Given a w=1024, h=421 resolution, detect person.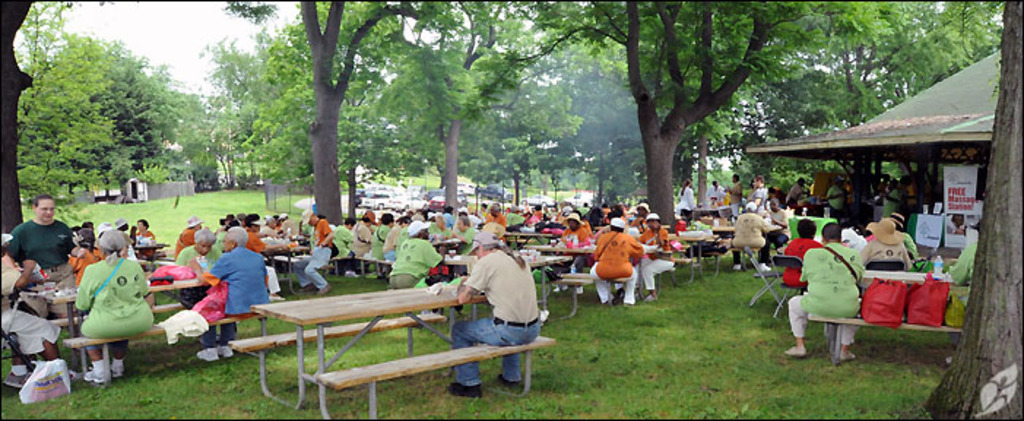
box(587, 209, 606, 231).
